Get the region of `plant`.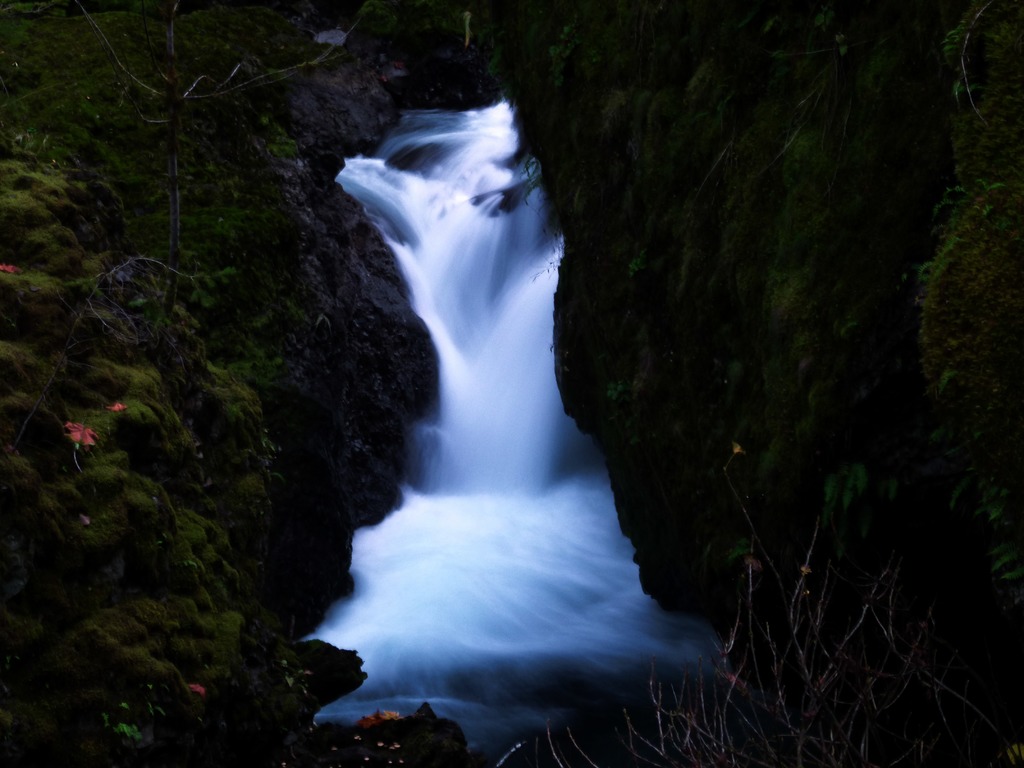
[82,678,152,757].
